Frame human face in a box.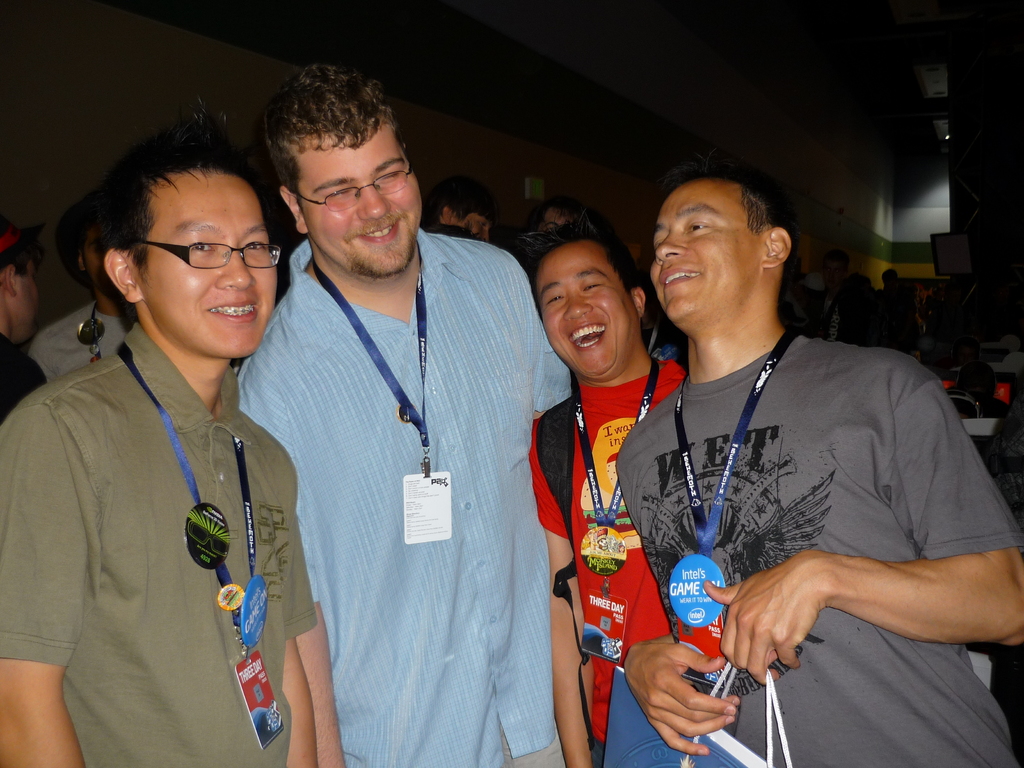
(x1=140, y1=175, x2=282, y2=359).
